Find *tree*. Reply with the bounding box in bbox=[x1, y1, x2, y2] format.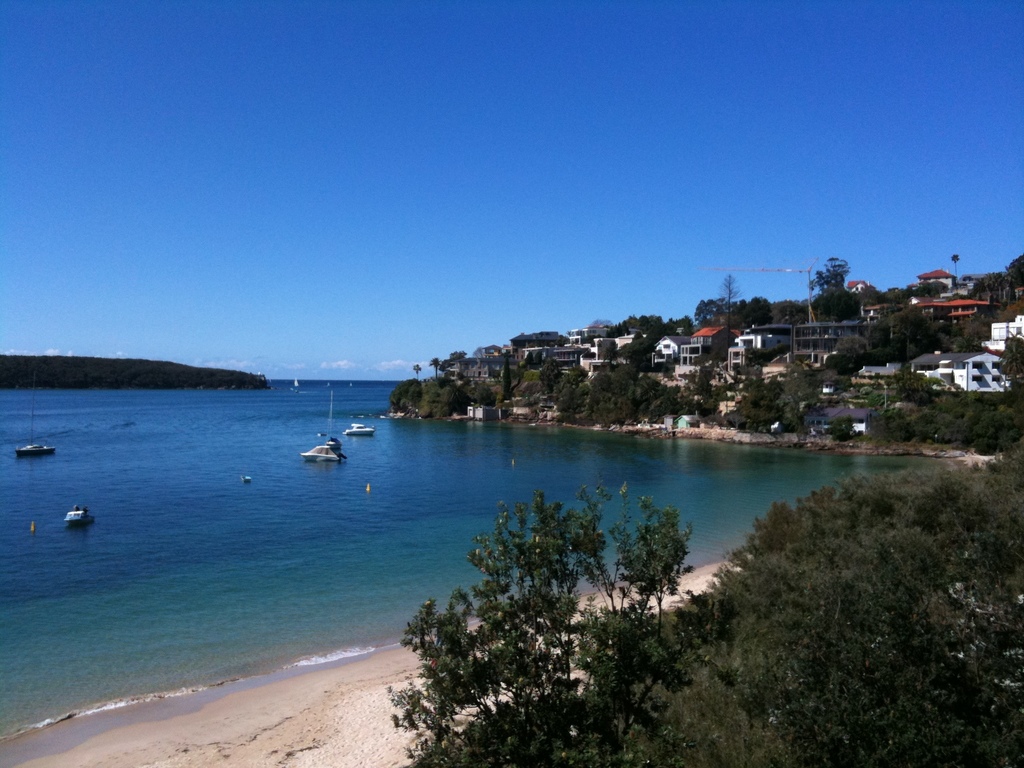
bbox=[805, 253, 886, 329].
